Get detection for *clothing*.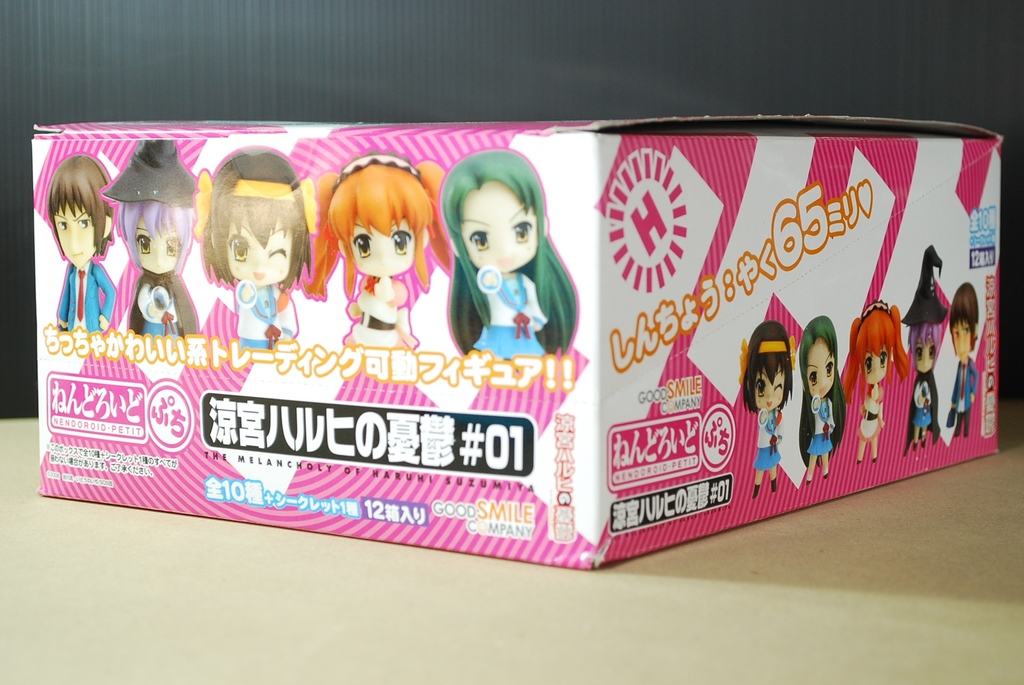
Detection: <box>806,391,842,456</box>.
